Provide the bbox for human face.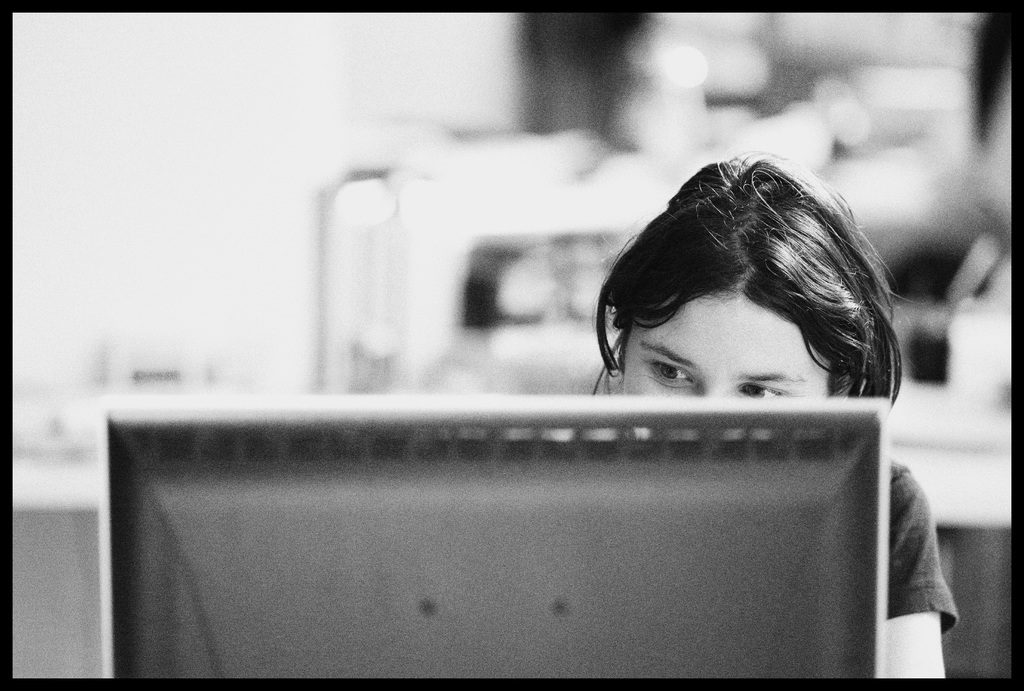
[621,285,832,402].
